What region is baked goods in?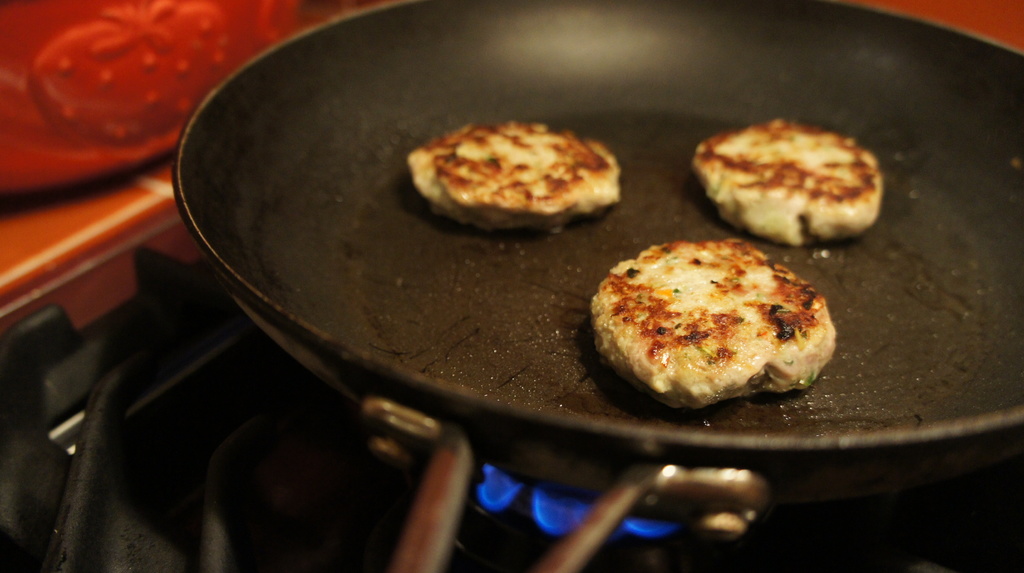
box=[588, 239, 838, 408].
